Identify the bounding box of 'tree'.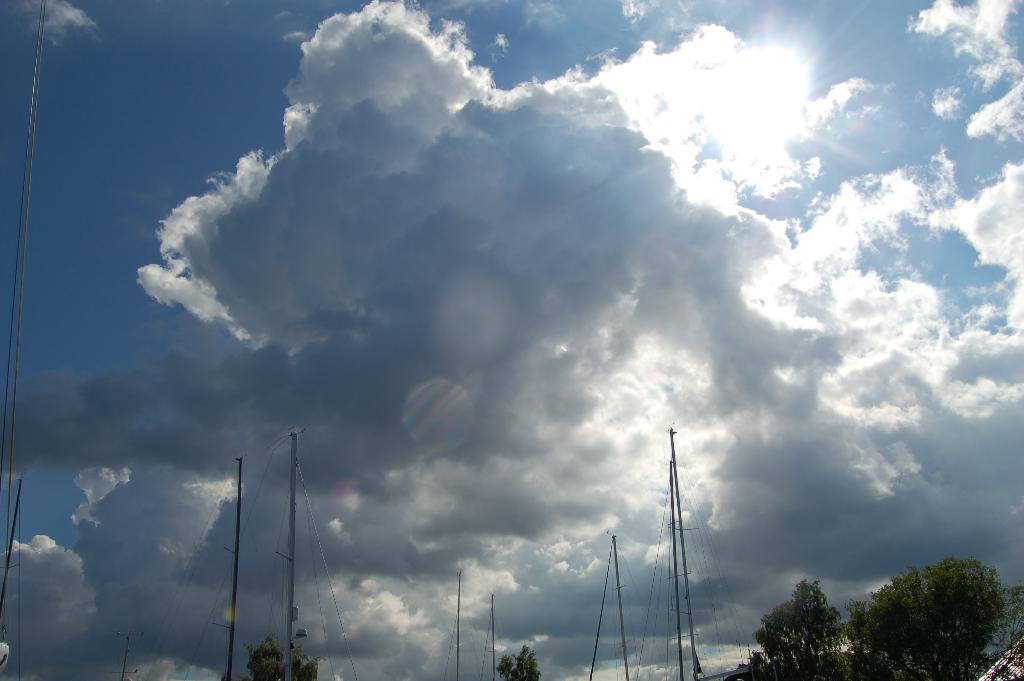
select_region(242, 635, 319, 680).
